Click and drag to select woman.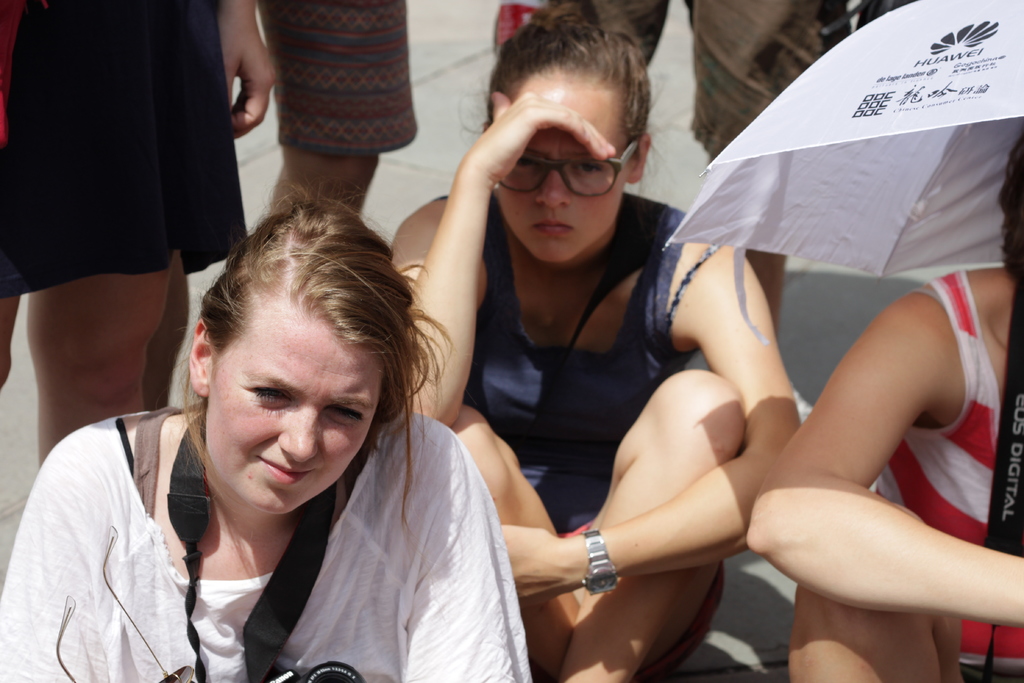
Selection: 0 197 534 682.
